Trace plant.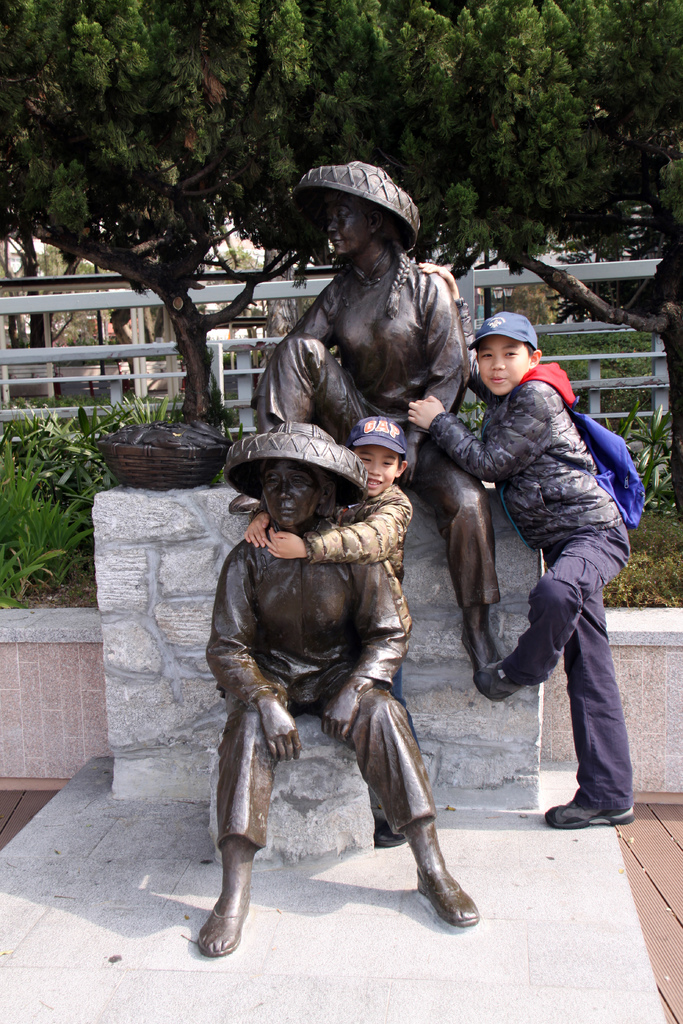
Traced to bbox=[459, 401, 488, 433].
